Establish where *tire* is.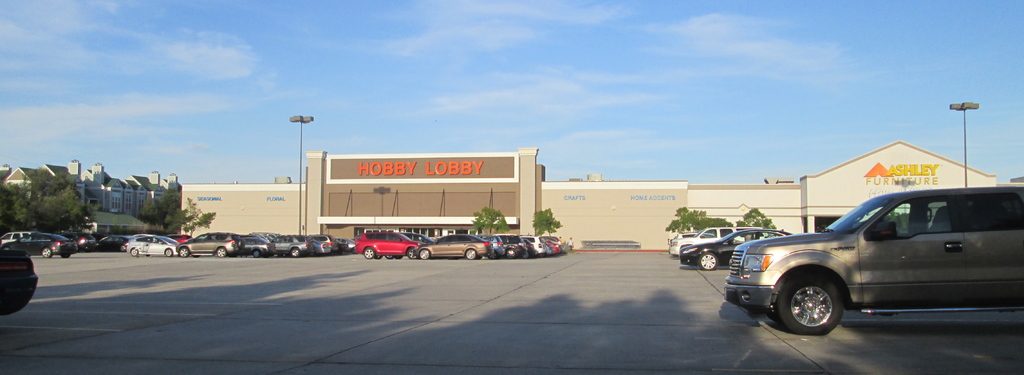
Established at (212,248,227,260).
